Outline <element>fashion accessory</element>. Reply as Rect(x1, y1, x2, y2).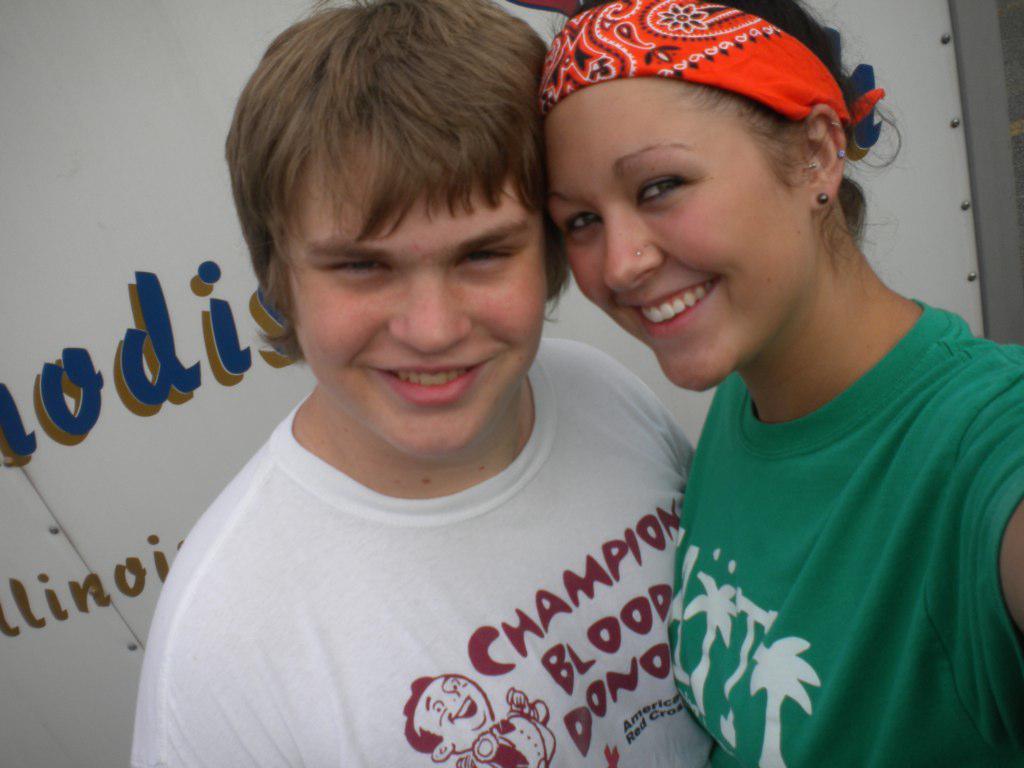
Rect(835, 144, 849, 160).
